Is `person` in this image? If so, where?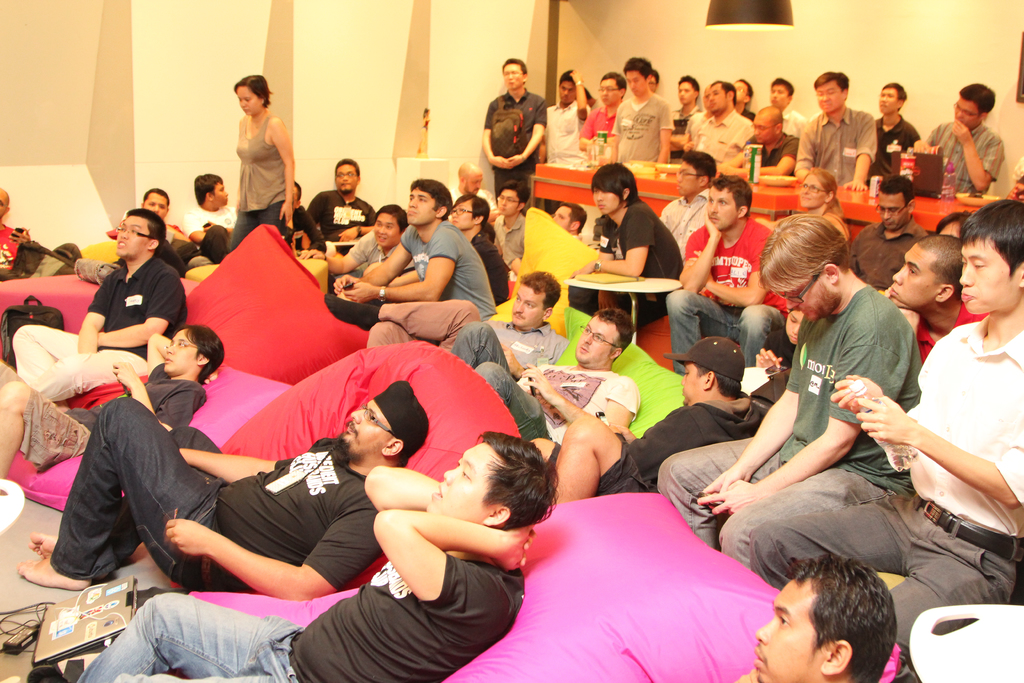
Yes, at bbox(451, 320, 637, 441).
